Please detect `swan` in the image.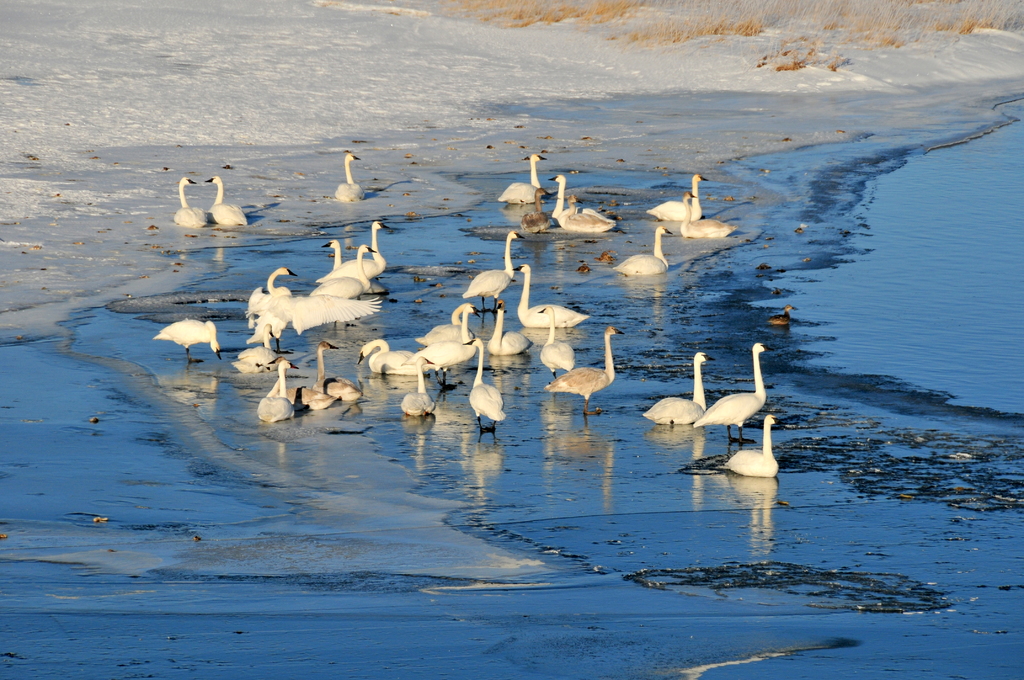
locate(766, 303, 801, 328).
